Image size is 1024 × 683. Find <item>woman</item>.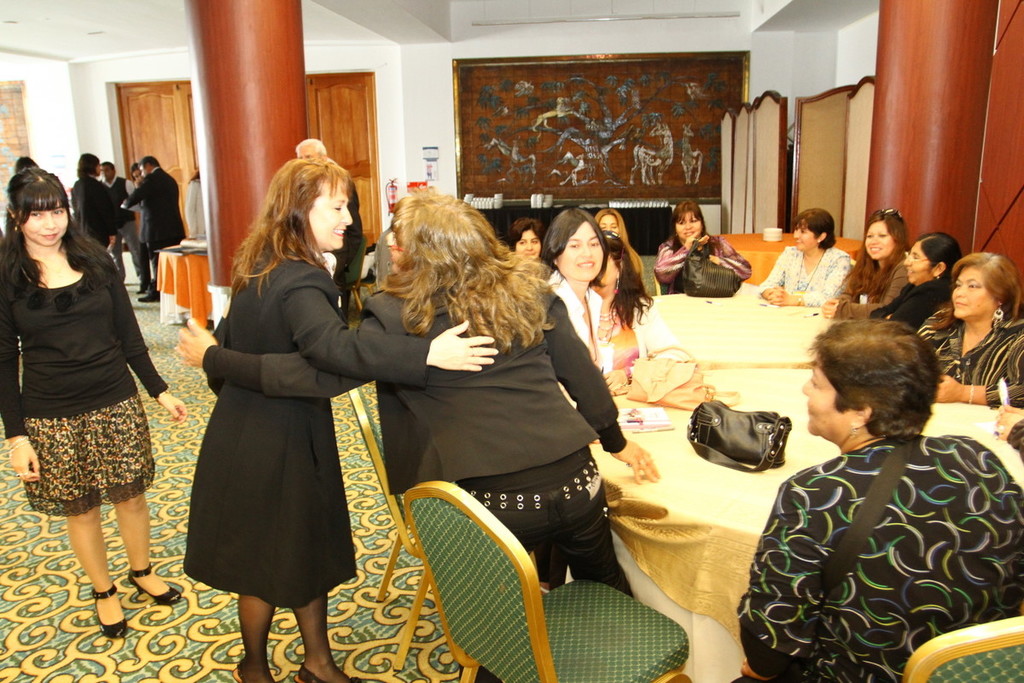
<bbox>503, 219, 544, 261</bbox>.
